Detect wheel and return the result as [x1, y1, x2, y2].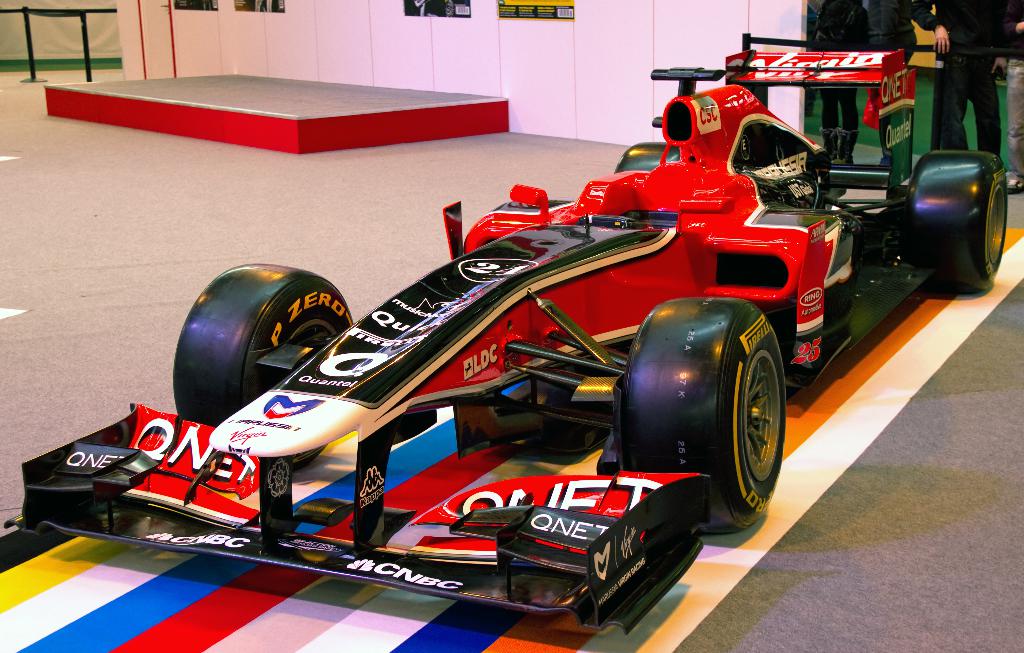
[901, 148, 1009, 293].
